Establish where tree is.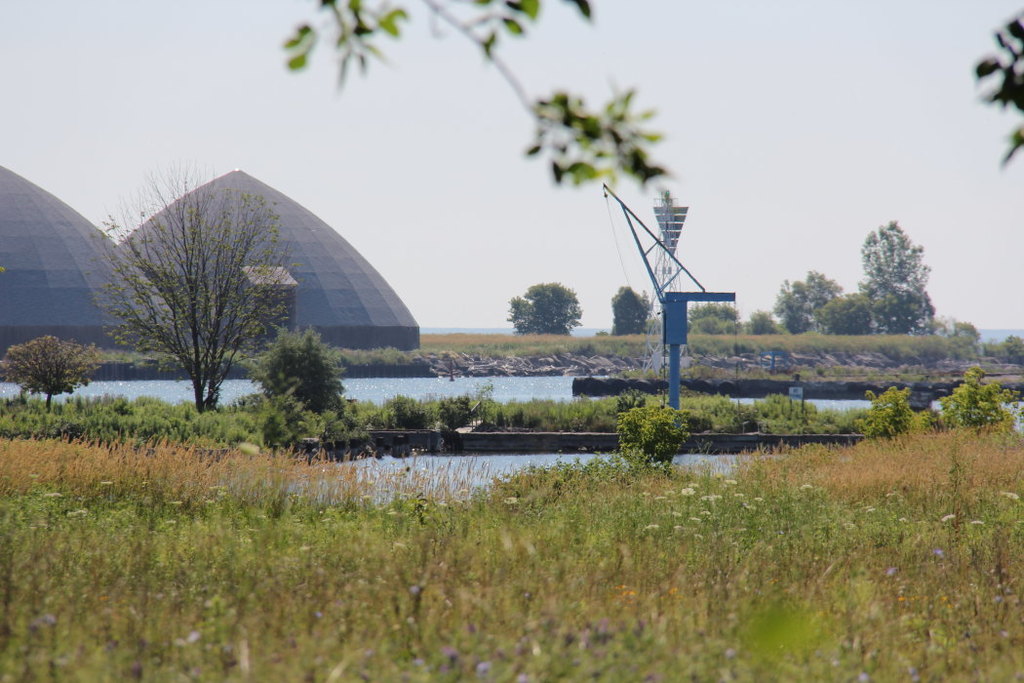
Established at box(105, 160, 298, 409).
